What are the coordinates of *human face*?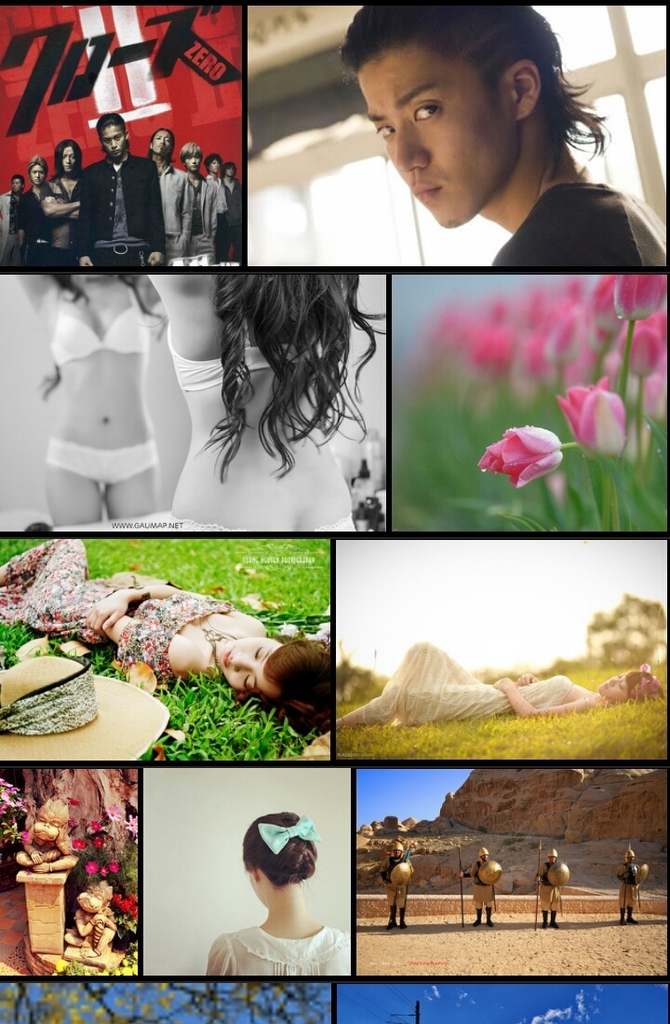
<bbox>352, 47, 517, 225</bbox>.
